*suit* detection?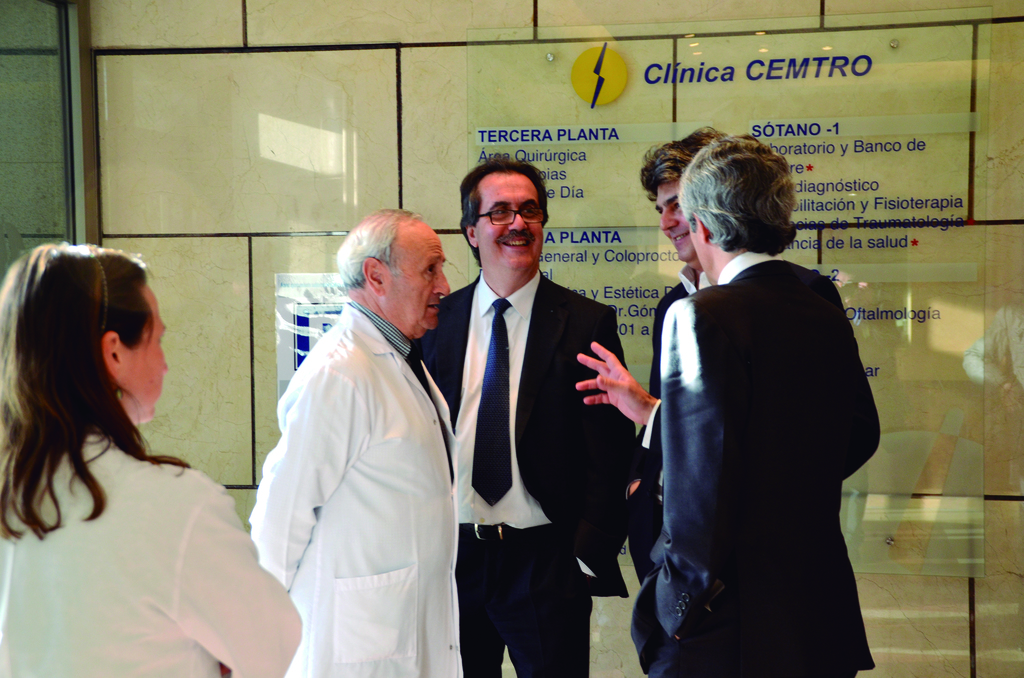
x1=657, y1=243, x2=895, y2=677
